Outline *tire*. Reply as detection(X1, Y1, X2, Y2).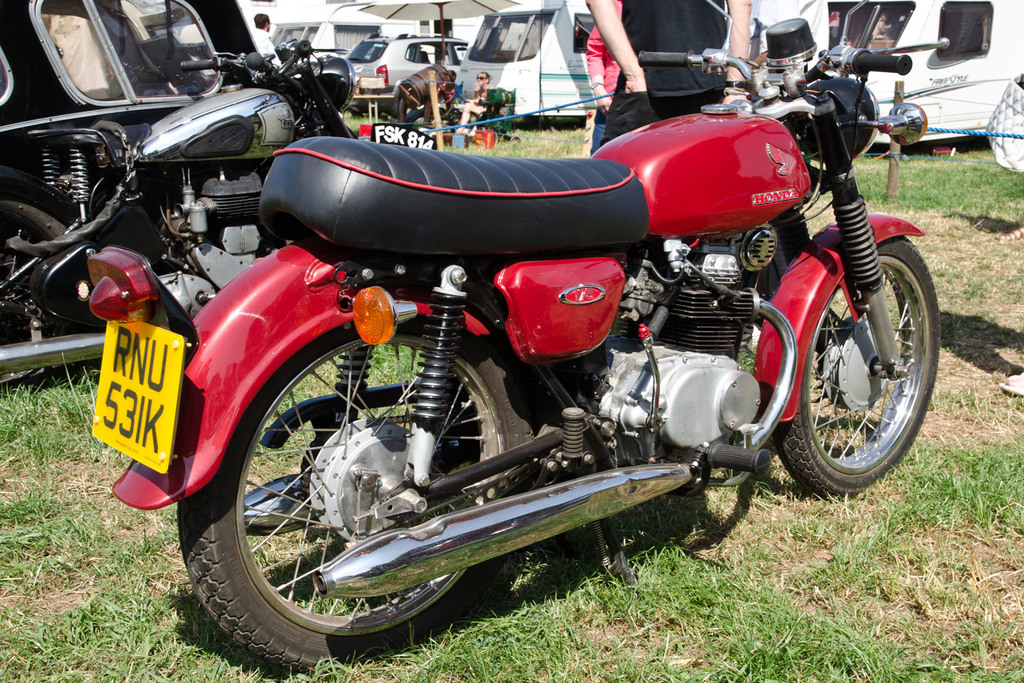
detection(0, 191, 92, 398).
